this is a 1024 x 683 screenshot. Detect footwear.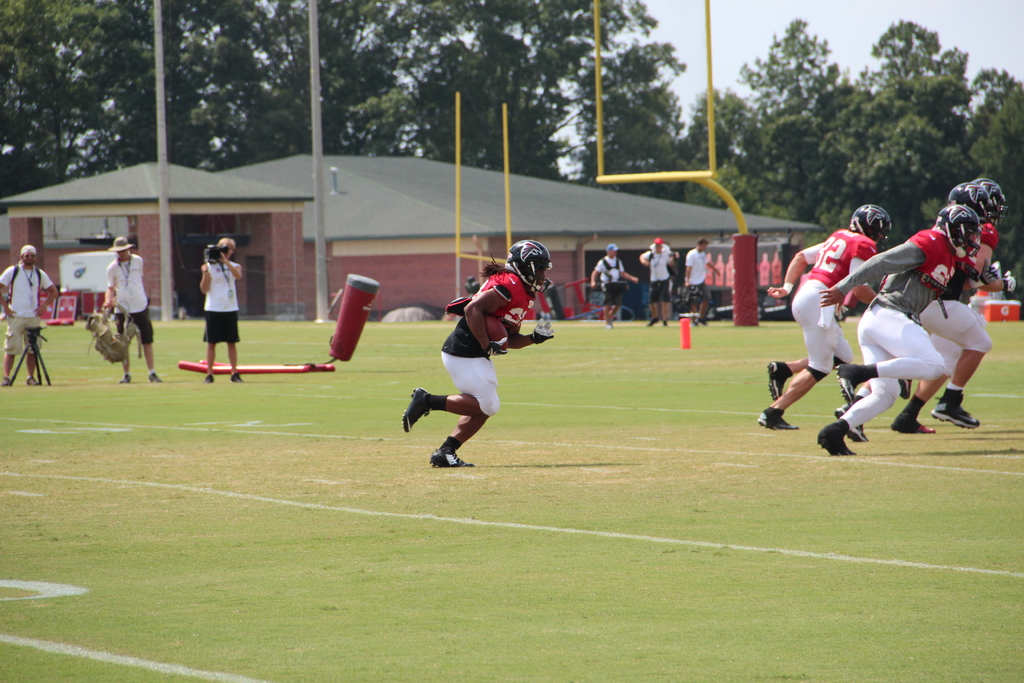
BBox(817, 424, 854, 457).
